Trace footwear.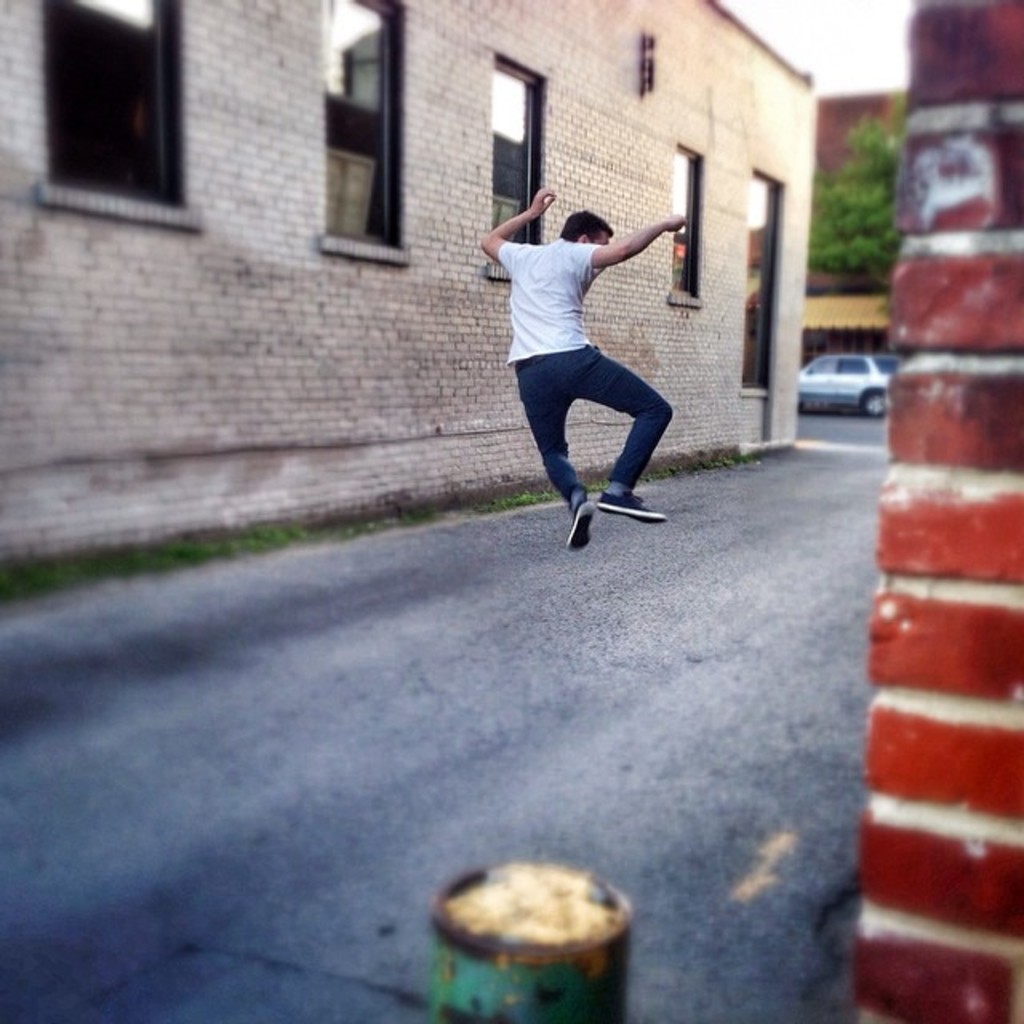
Traced to detection(570, 504, 595, 550).
